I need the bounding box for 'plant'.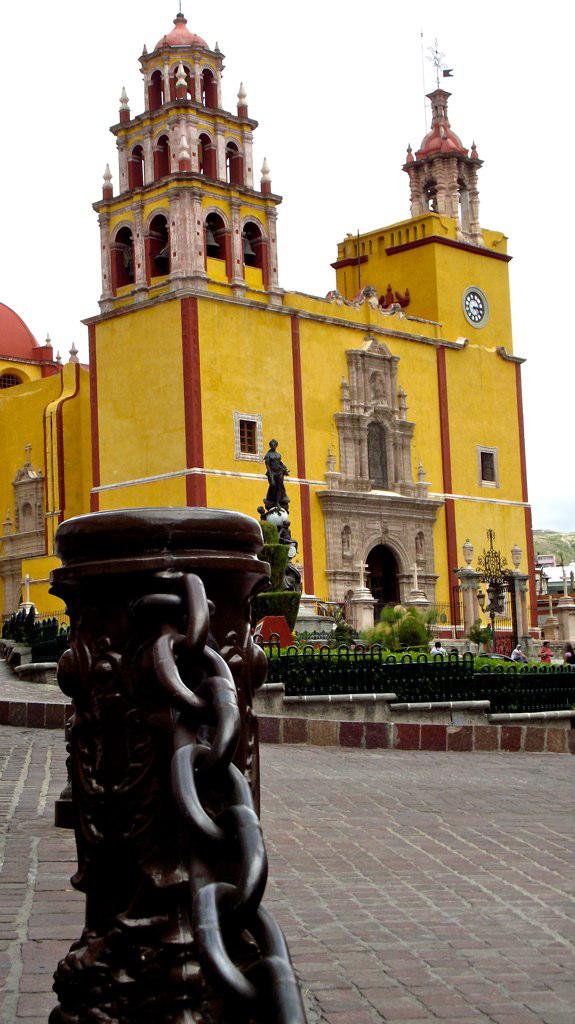
Here it is: 391 613 430 647.
